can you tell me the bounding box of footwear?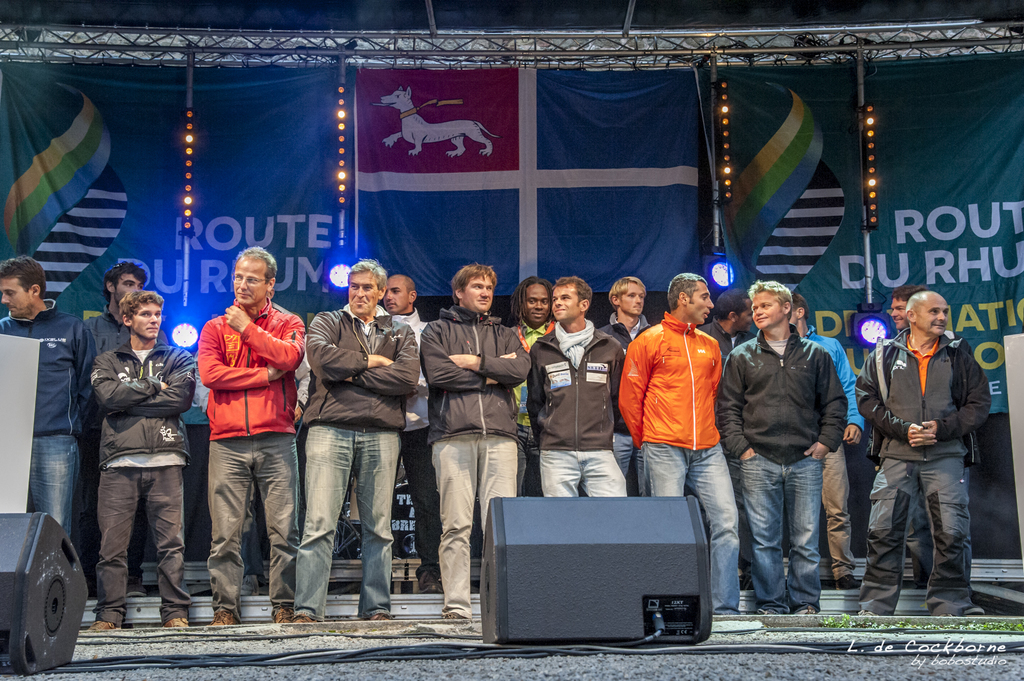
[left=836, top=577, right=861, bottom=588].
